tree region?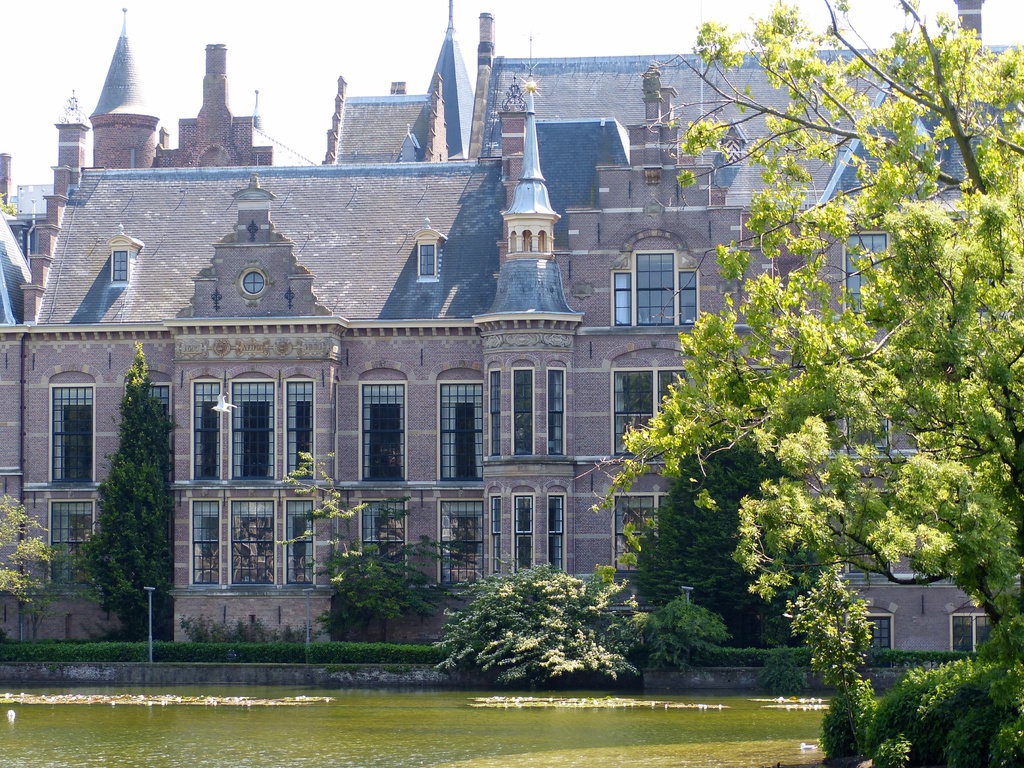
(595, 0, 1023, 686)
